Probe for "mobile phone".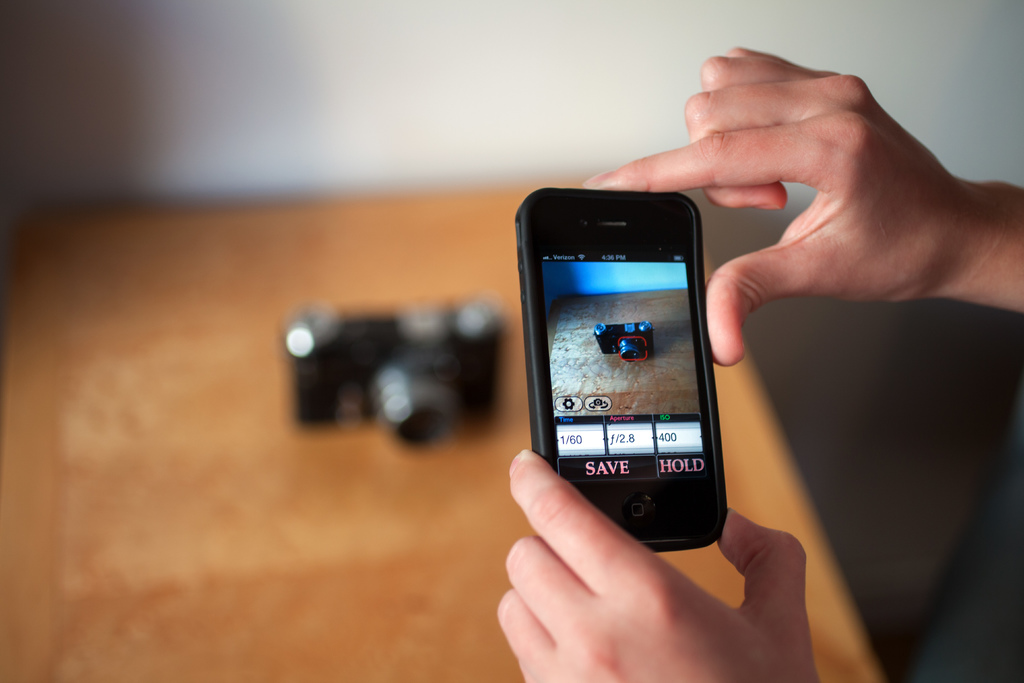
Probe result: <box>511,184,733,555</box>.
